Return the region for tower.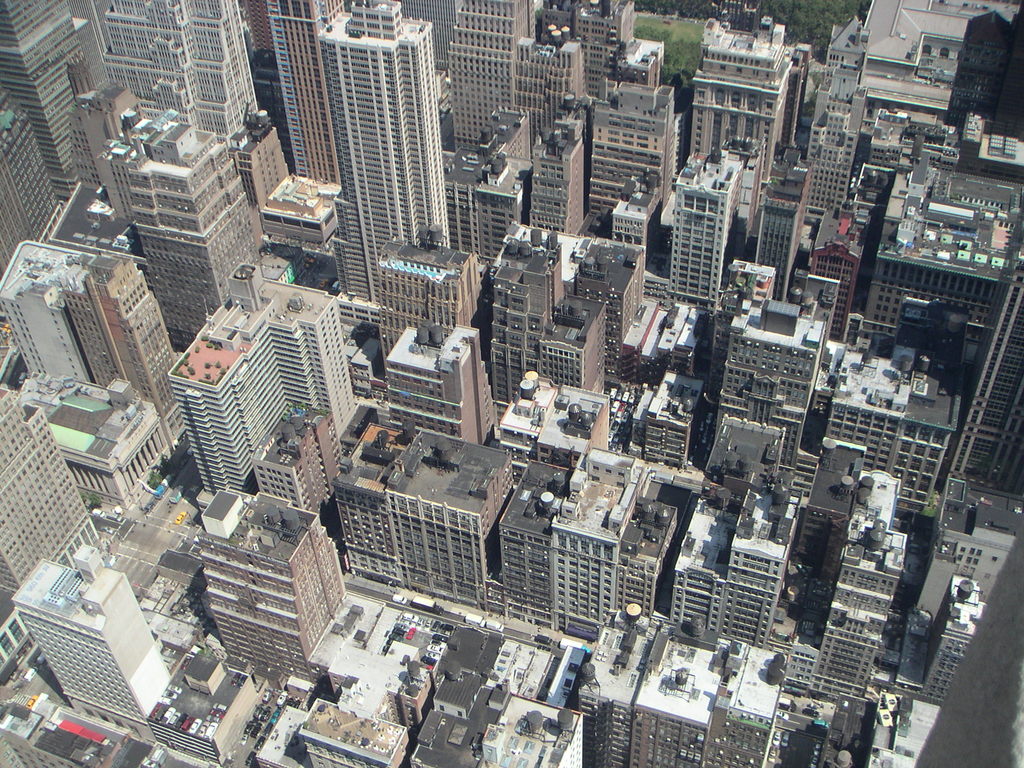
87,0,259,147.
